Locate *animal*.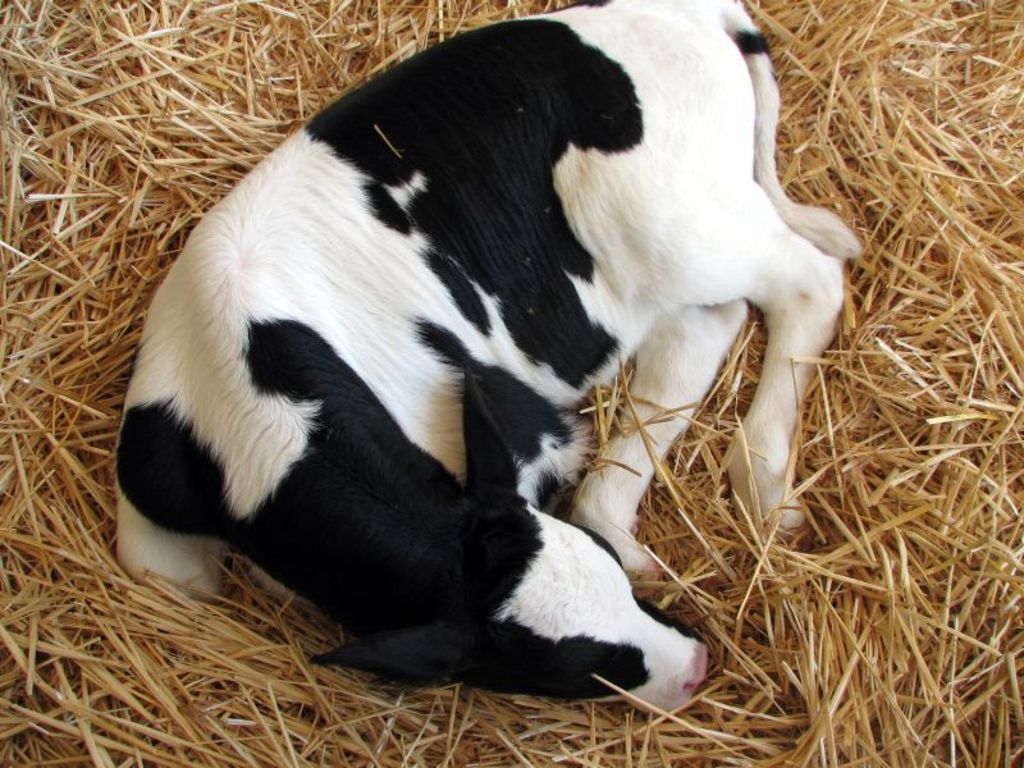
Bounding box: pyautogui.locateOnScreen(108, 0, 864, 717).
